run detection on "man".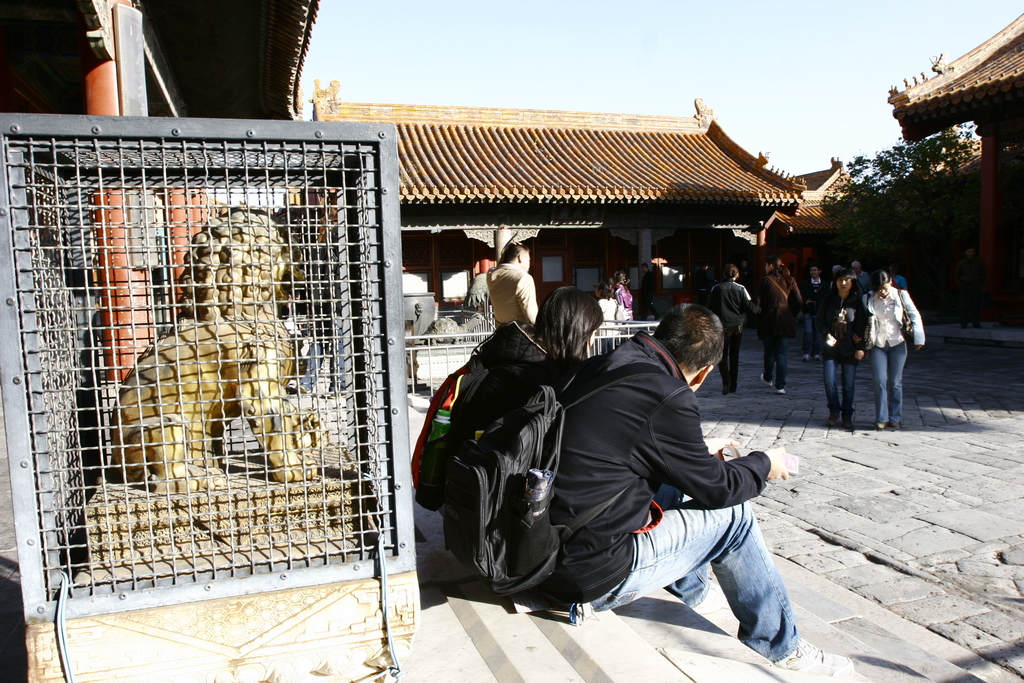
Result: left=643, top=264, right=661, bottom=324.
